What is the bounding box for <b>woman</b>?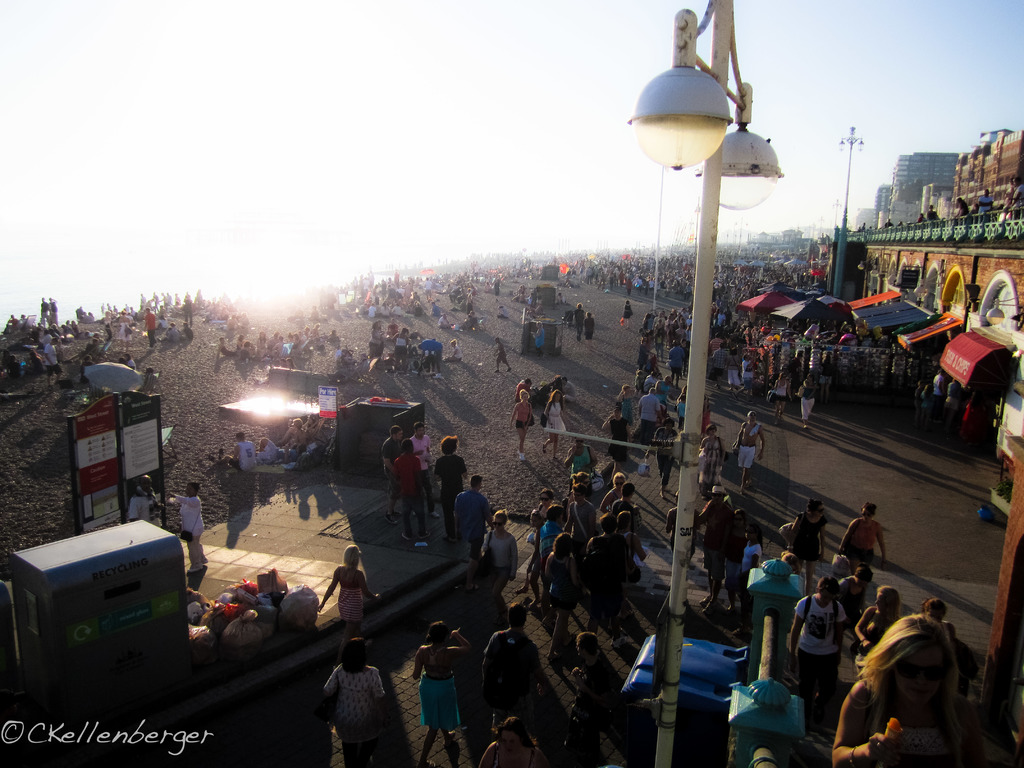
[507,390,533,462].
